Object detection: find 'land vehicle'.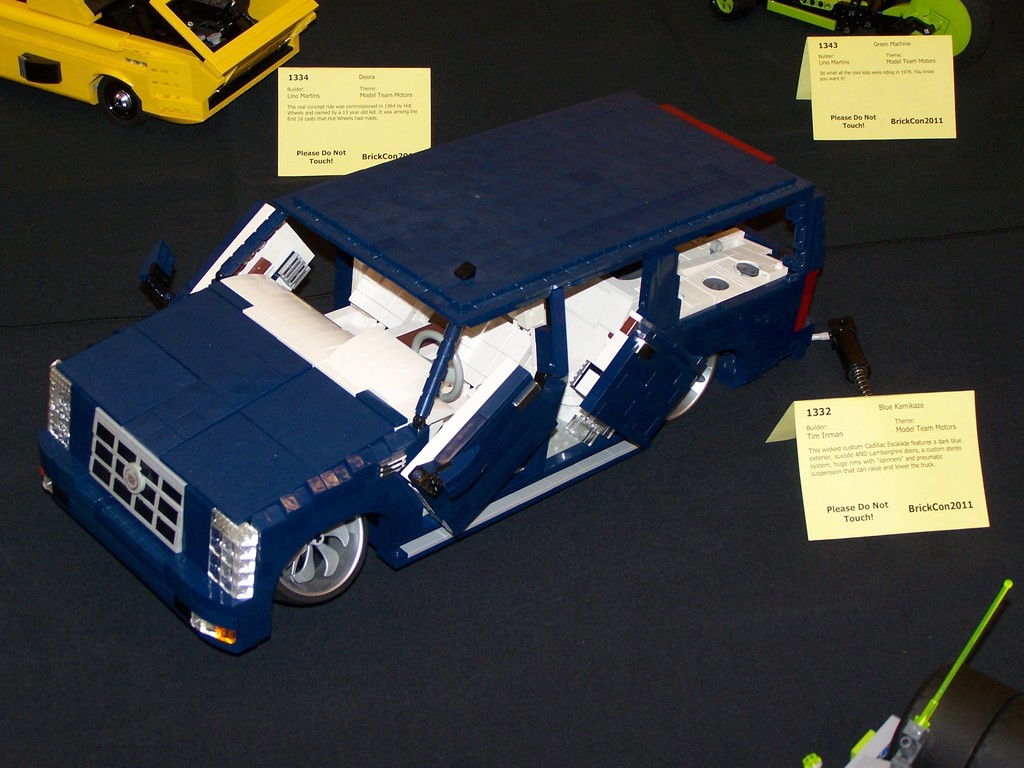
(x1=0, y1=0, x2=321, y2=124).
